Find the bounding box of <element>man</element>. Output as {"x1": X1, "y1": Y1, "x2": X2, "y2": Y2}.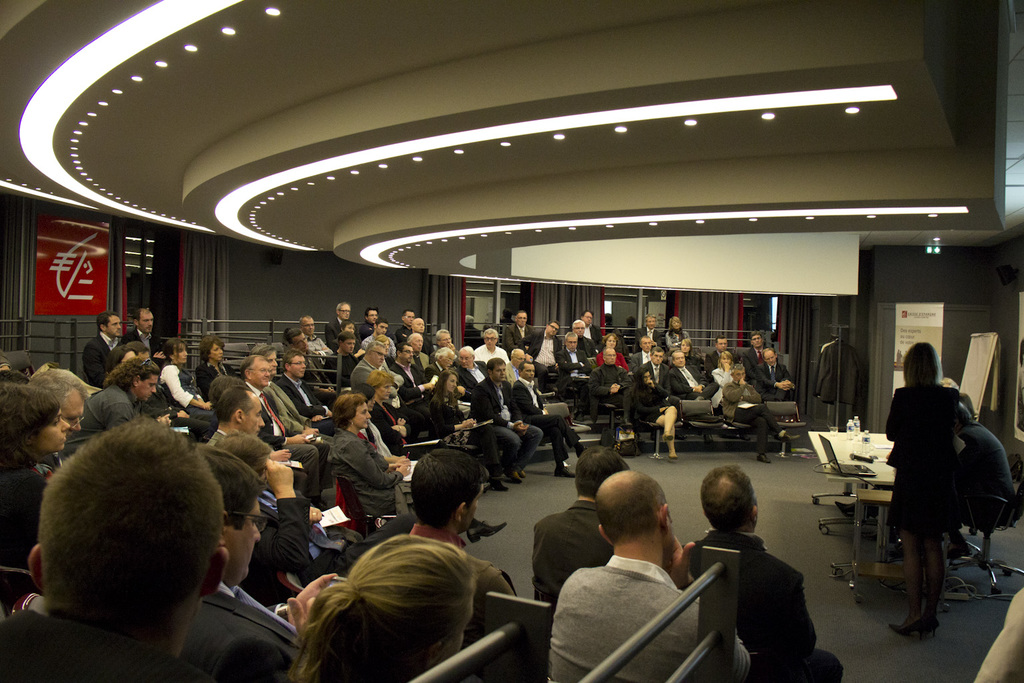
{"x1": 427, "y1": 345, "x2": 461, "y2": 415}.
